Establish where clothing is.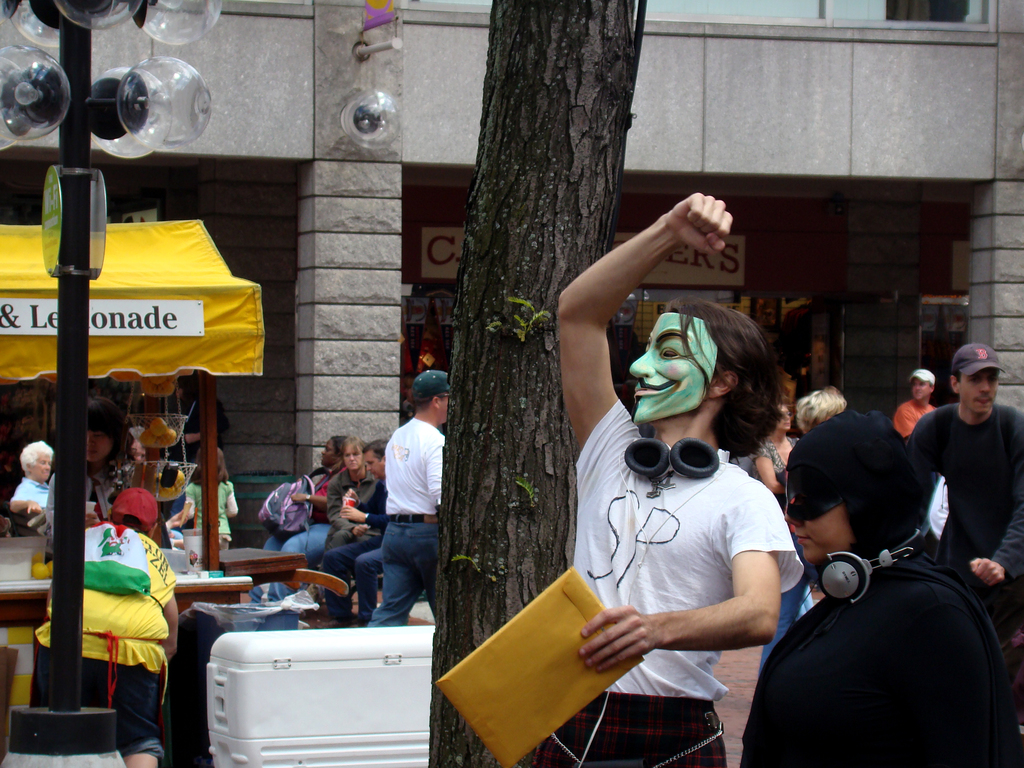
Established at <bbox>748, 434, 801, 494</bbox>.
